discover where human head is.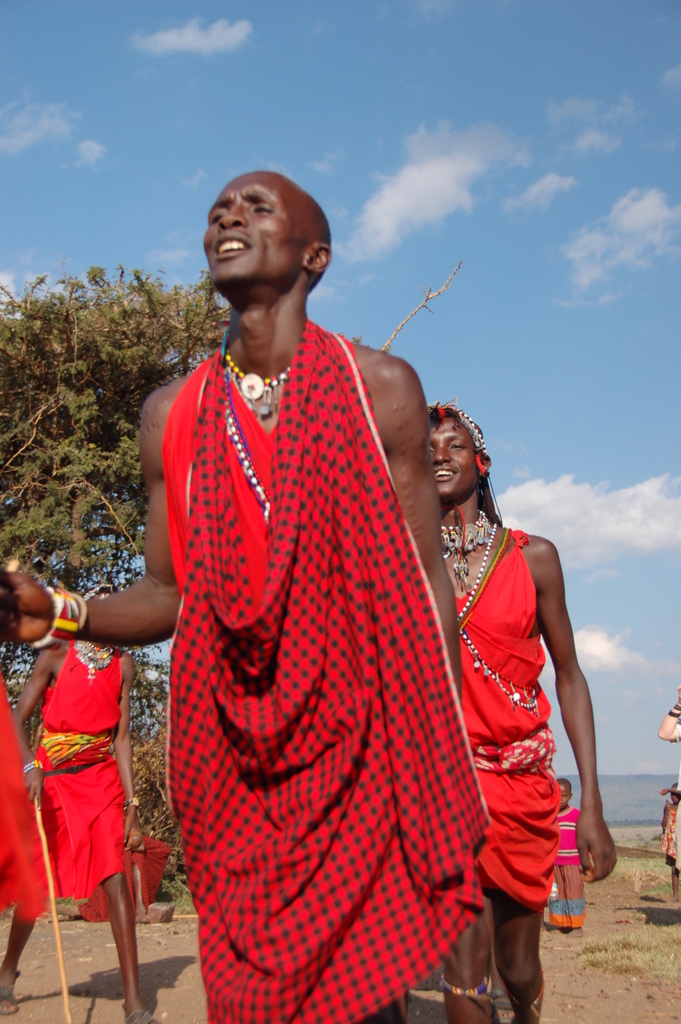
Discovered at select_region(186, 157, 327, 300).
